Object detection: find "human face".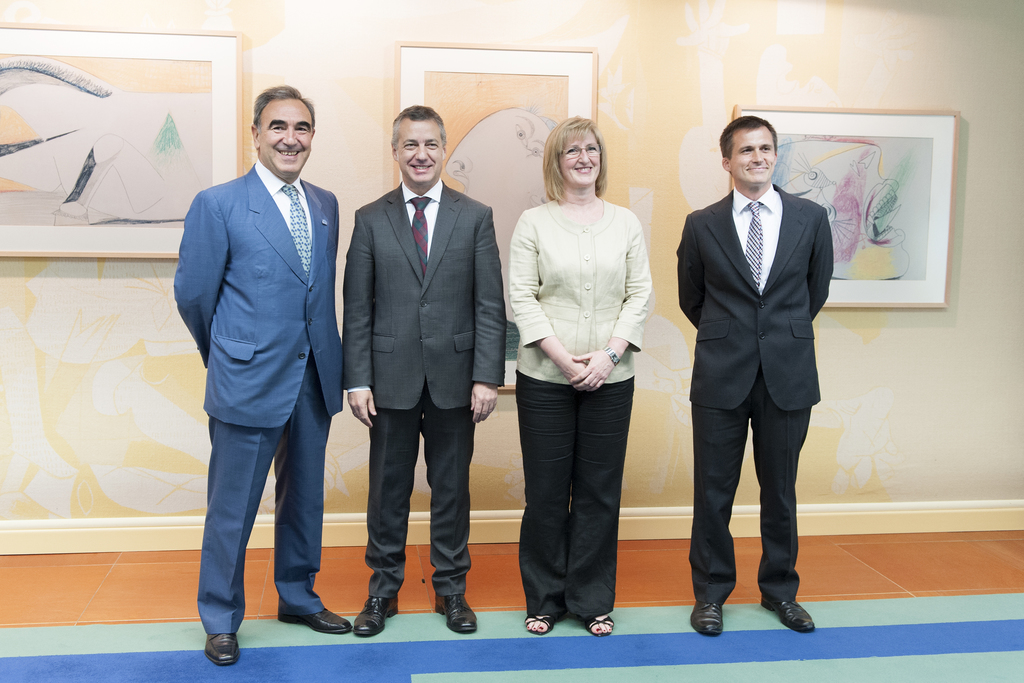
detection(399, 119, 442, 186).
